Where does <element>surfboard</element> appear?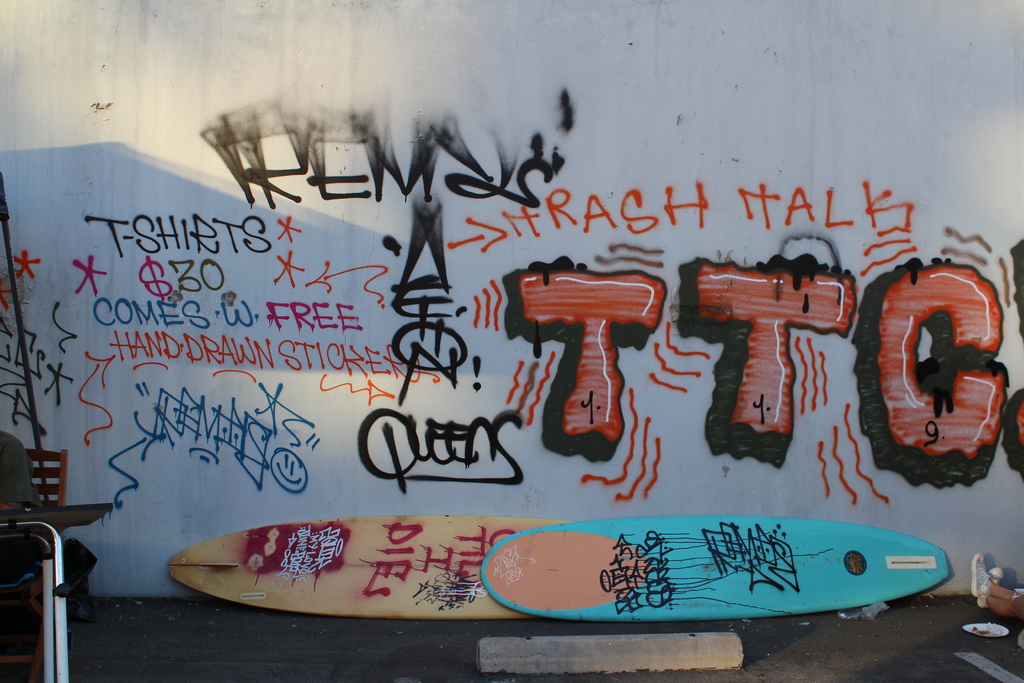
Appears at Rect(474, 517, 949, 622).
